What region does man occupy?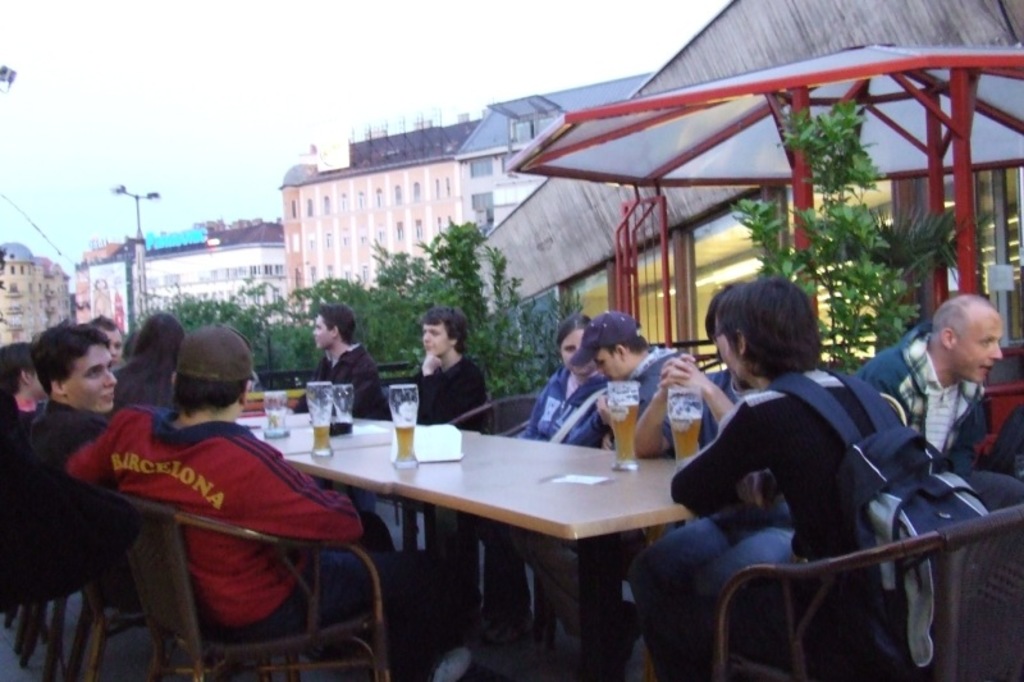
select_region(573, 294, 709, 448).
